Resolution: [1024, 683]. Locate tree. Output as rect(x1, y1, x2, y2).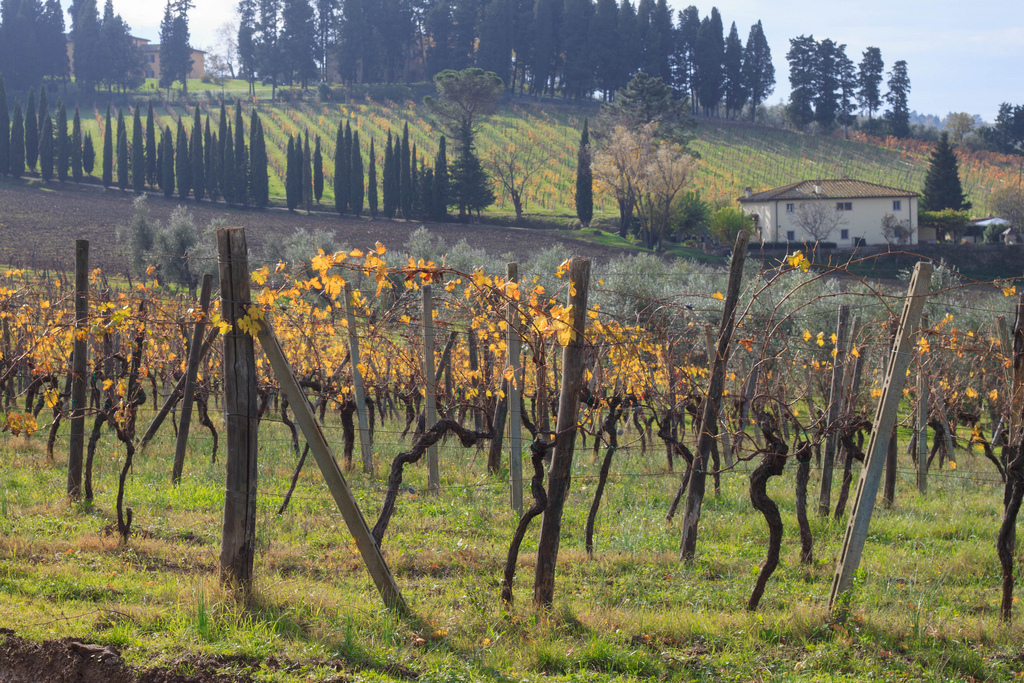
rect(718, 13, 744, 121).
